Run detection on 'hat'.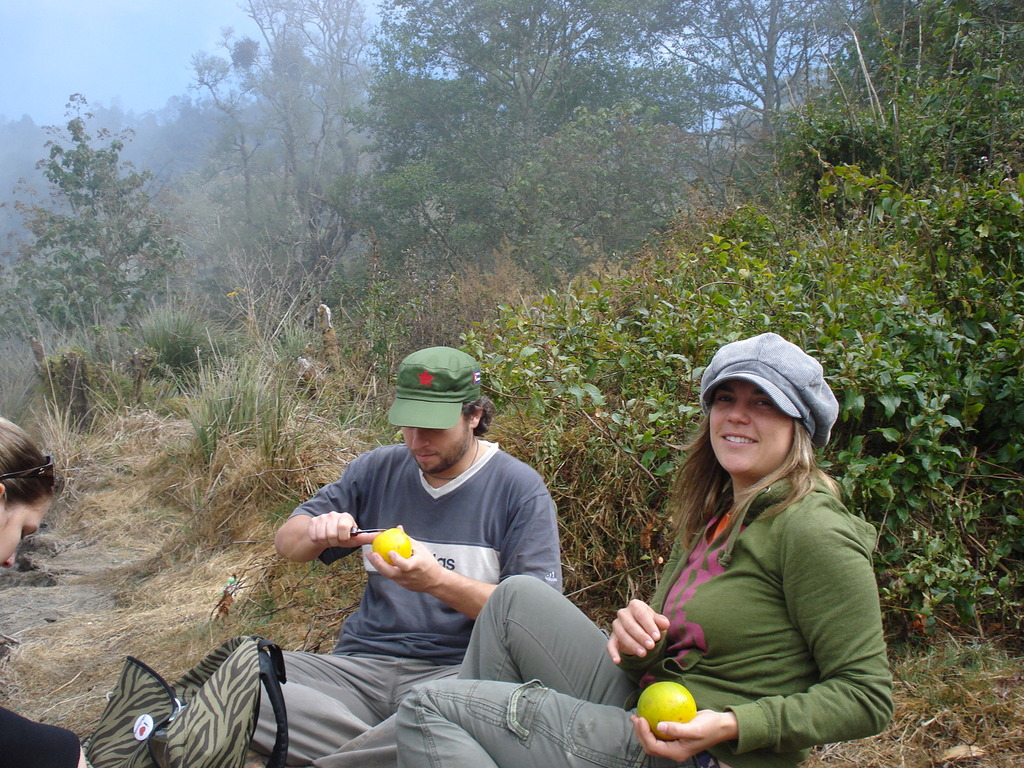
Result: 387/341/484/431.
